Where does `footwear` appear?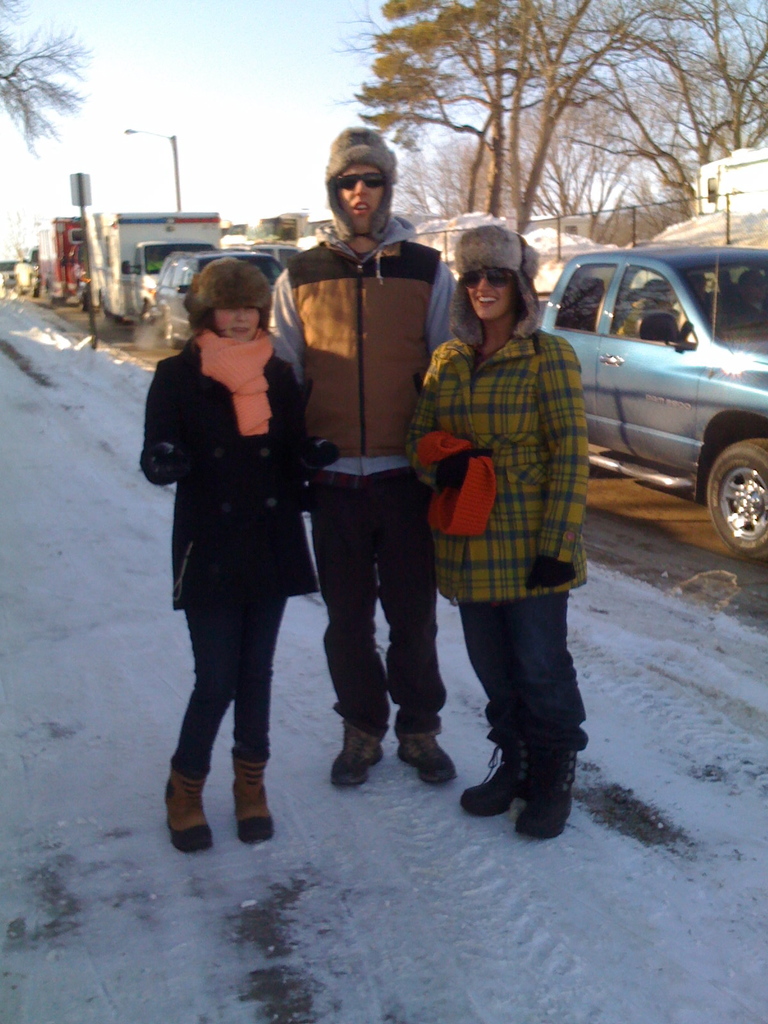
Appears at [513, 730, 593, 841].
